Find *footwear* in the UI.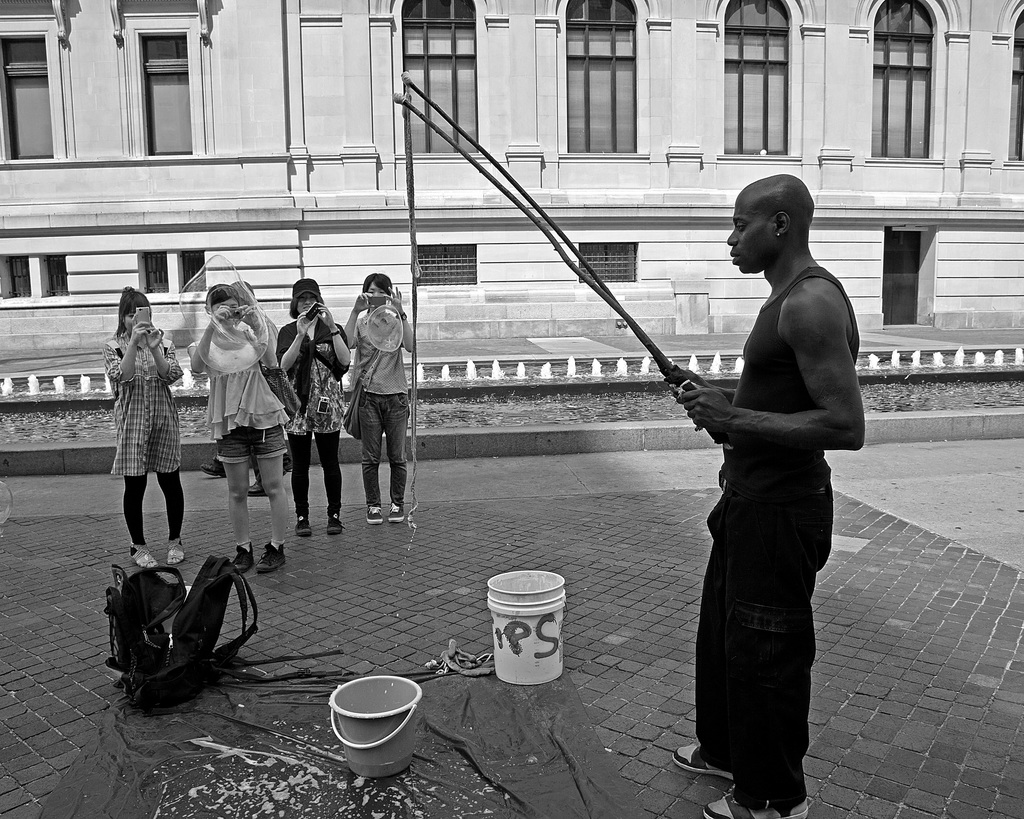
UI element at <box>385,500,404,521</box>.
